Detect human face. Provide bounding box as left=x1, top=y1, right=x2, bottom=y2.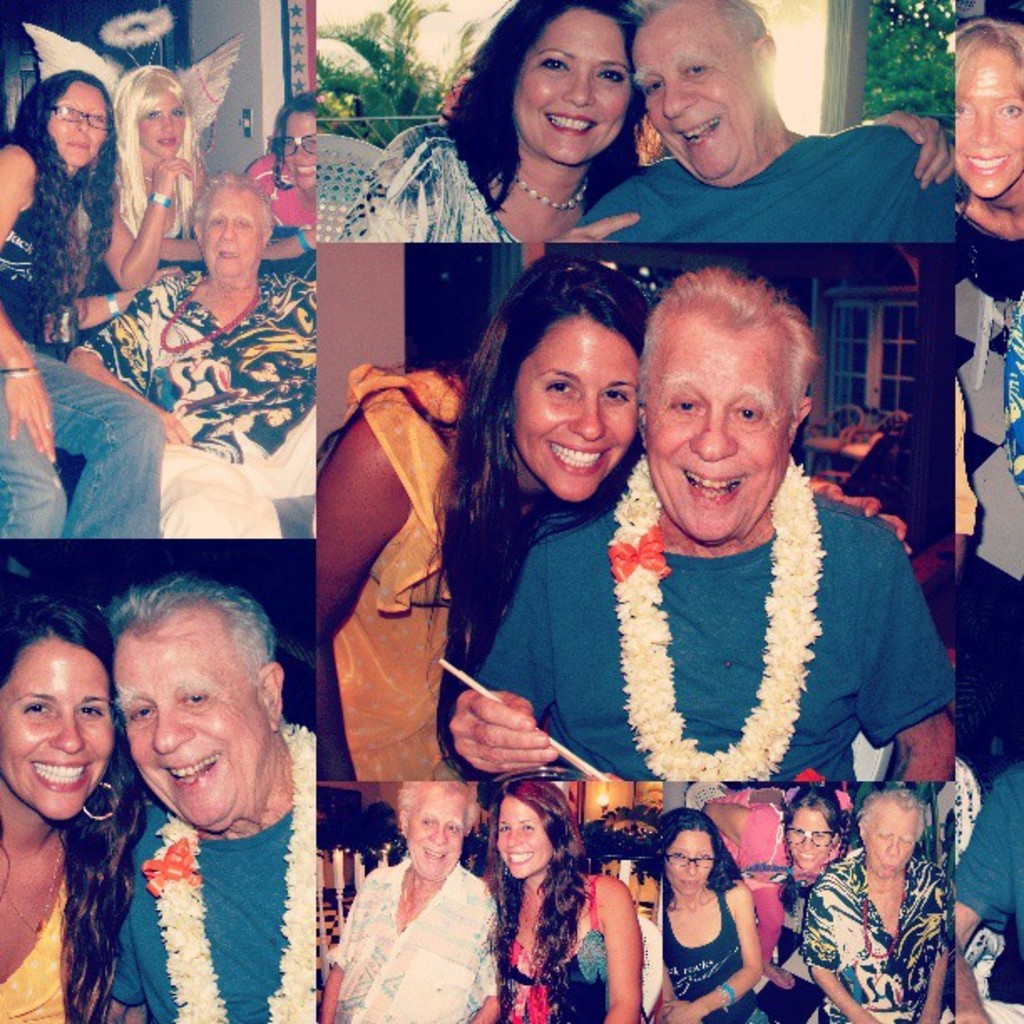
left=0, top=634, right=110, bottom=820.
